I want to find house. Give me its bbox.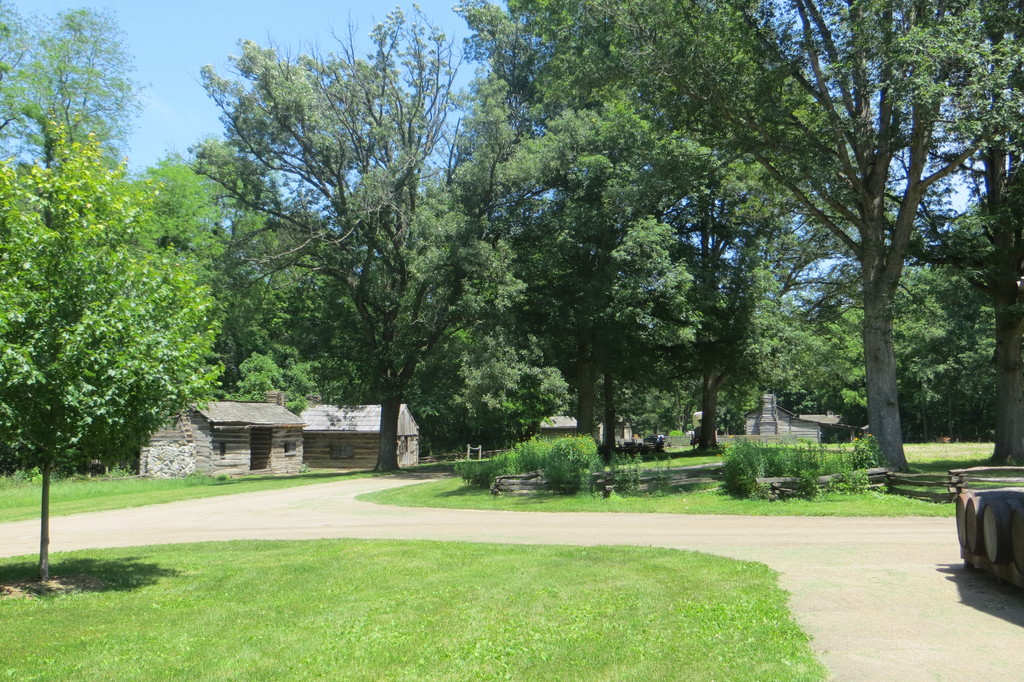
detection(138, 389, 305, 473).
